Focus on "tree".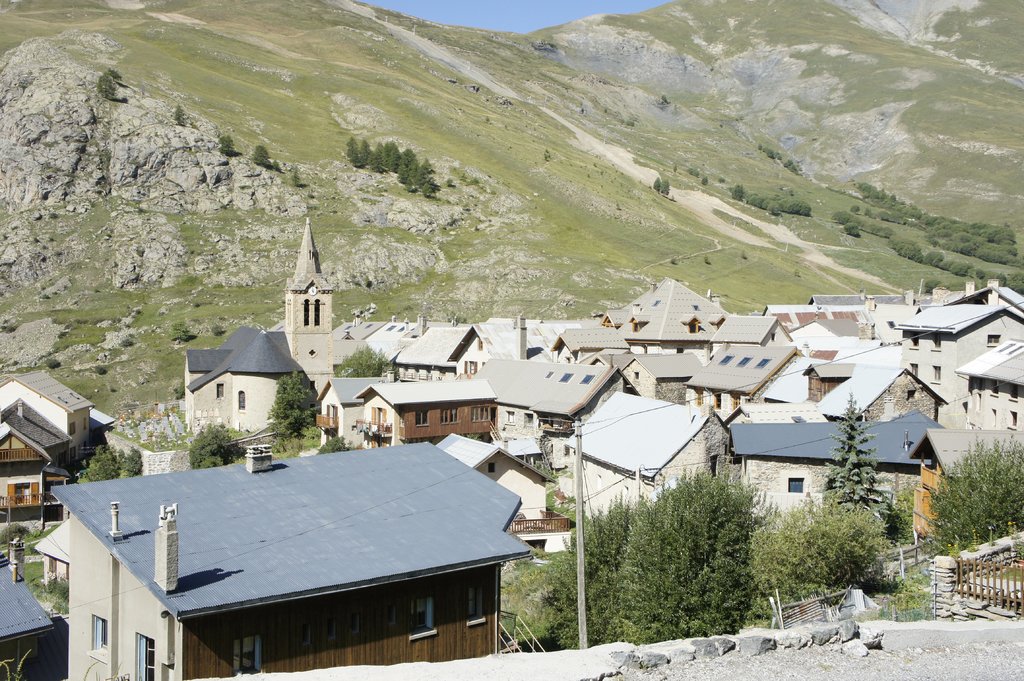
Focused at BBox(420, 175, 436, 198).
